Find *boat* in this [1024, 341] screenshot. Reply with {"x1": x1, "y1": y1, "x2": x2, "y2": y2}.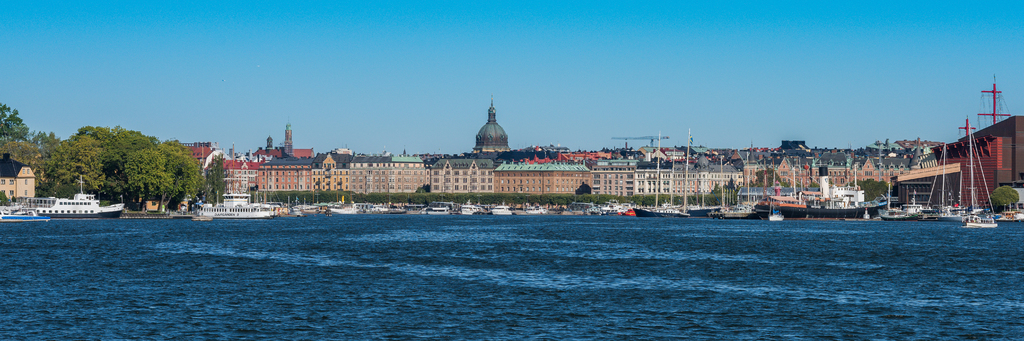
{"x1": 0, "y1": 205, "x2": 49, "y2": 221}.
